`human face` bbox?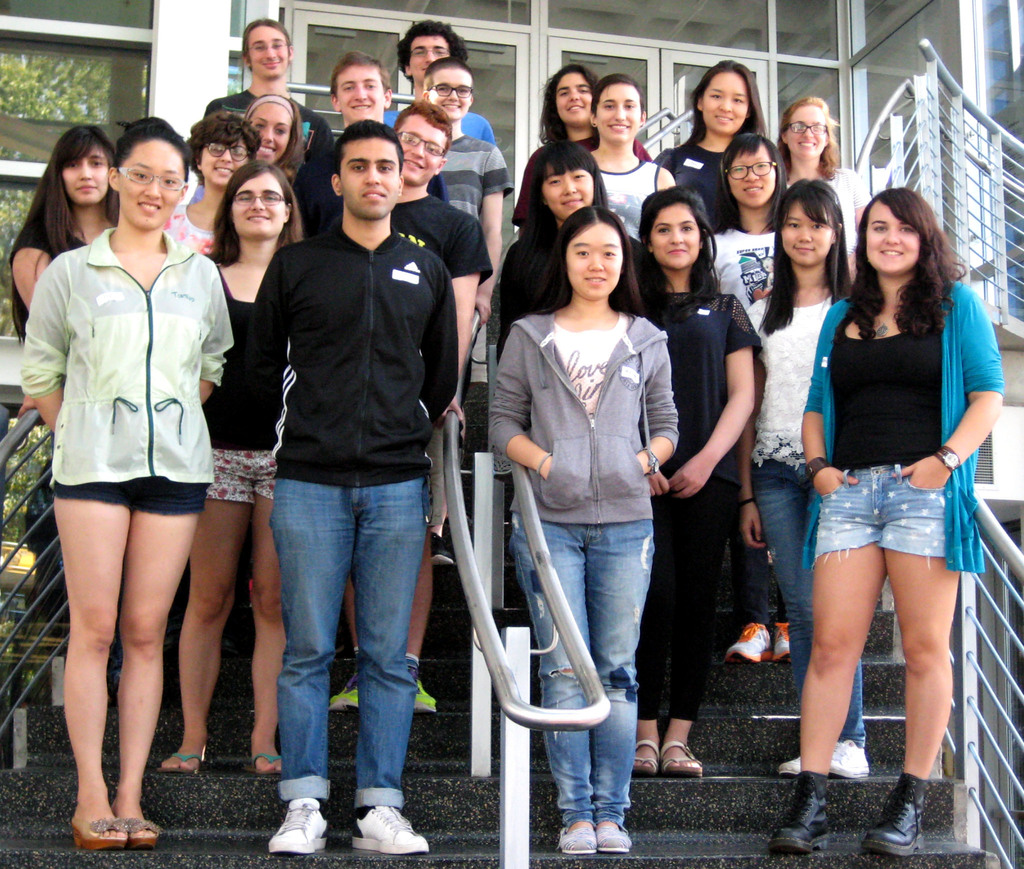
box=[248, 99, 290, 164]
